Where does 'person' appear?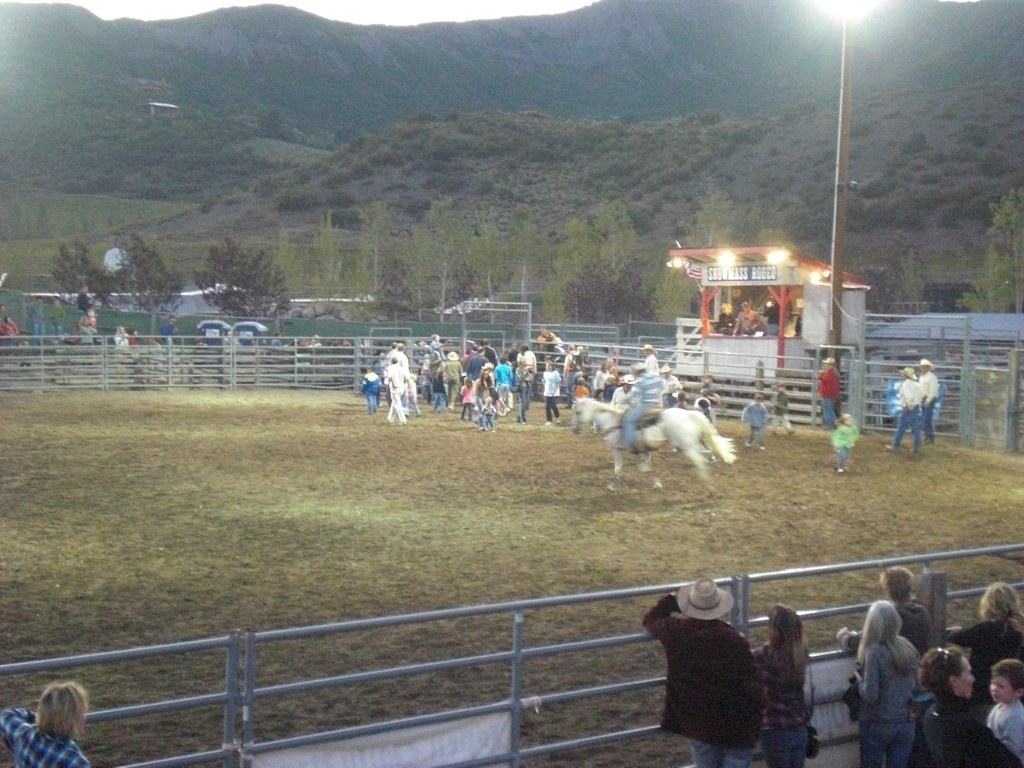
Appears at {"left": 429, "top": 368, "right": 450, "bottom": 414}.
